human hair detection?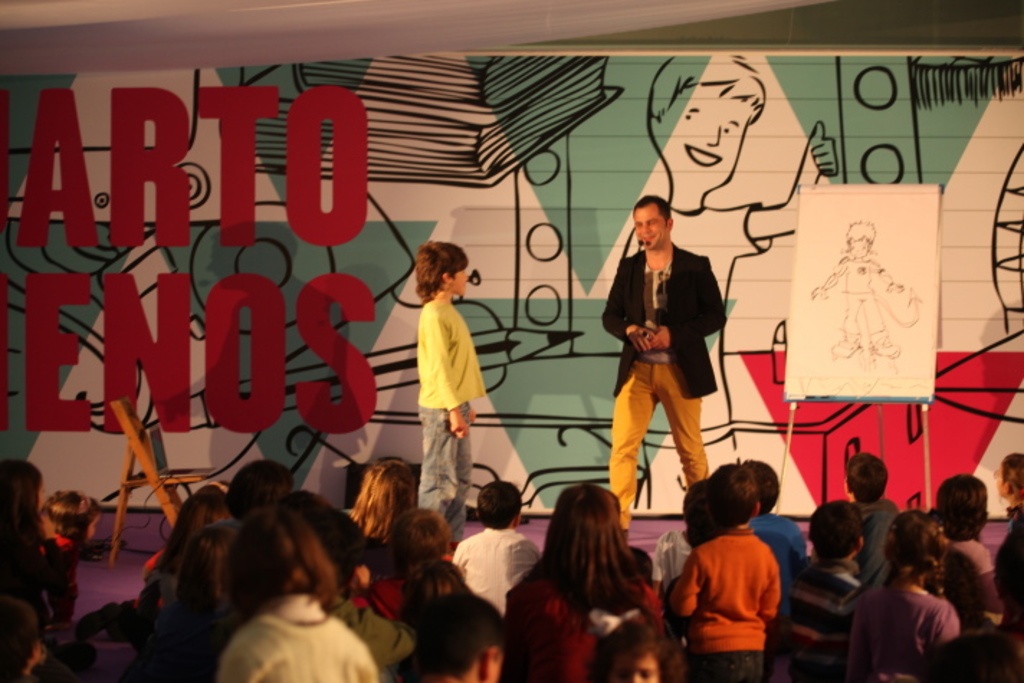
{"x1": 686, "y1": 476, "x2": 712, "y2": 539}
